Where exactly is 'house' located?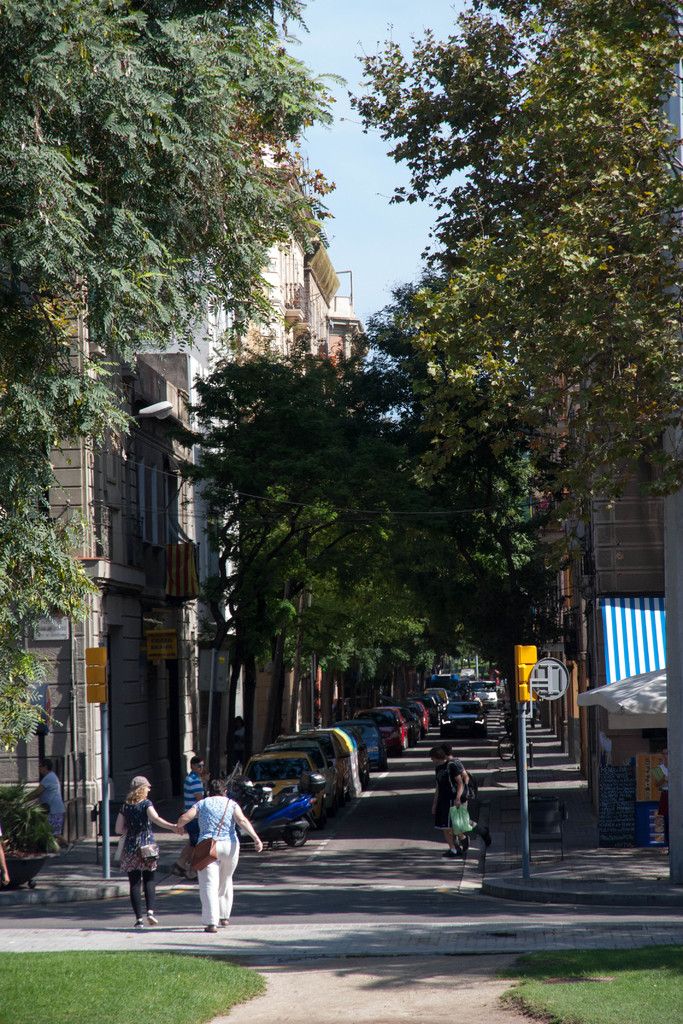
Its bounding box is rect(167, 195, 246, 788).
